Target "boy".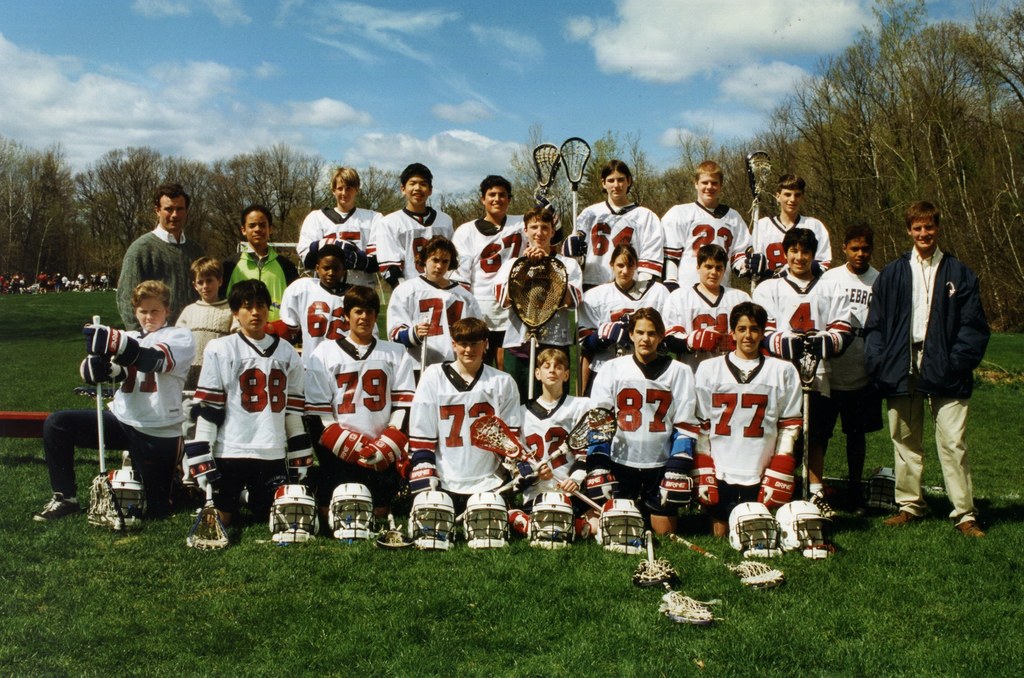
Target region: x1=182, y1=277, x2=311, y2=554.
